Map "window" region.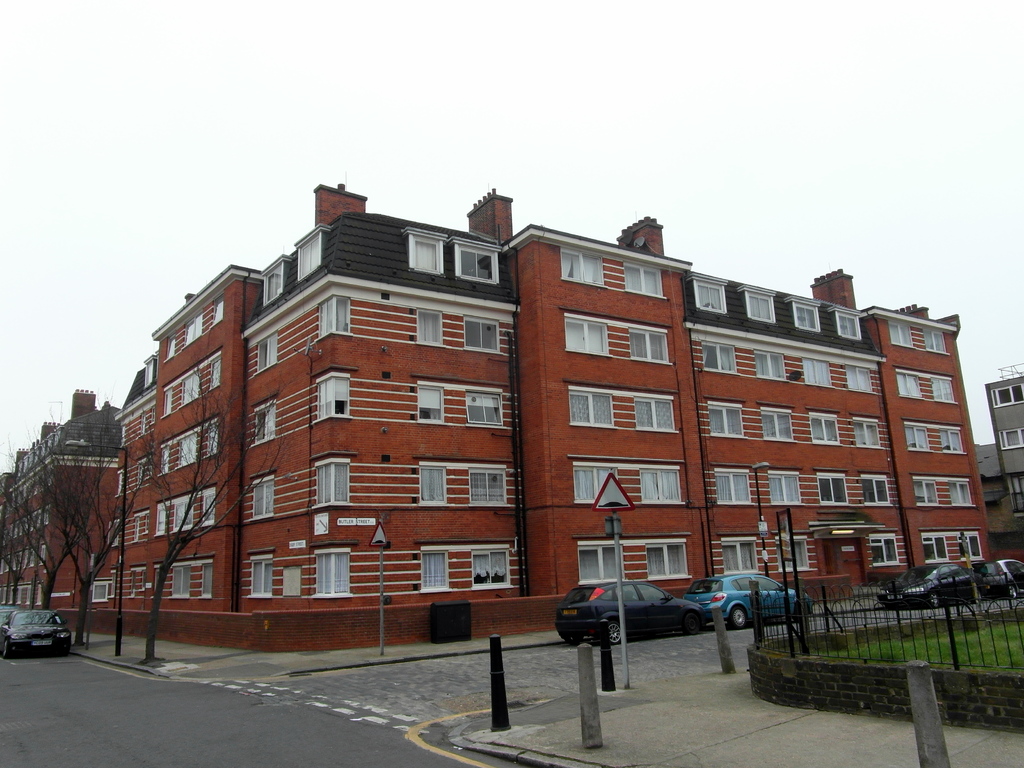
Mapped to {"left": 861, "top": 474, "right": 892, "bottom": 506}.
